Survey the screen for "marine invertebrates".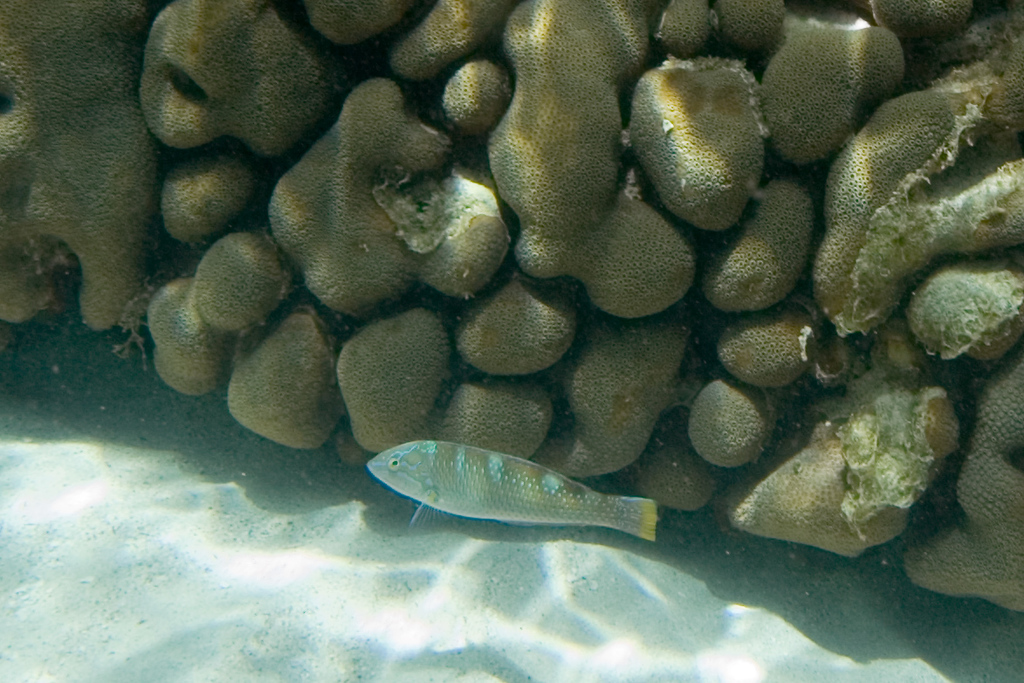
Survey found: rect(260, 71, 514, 330).
